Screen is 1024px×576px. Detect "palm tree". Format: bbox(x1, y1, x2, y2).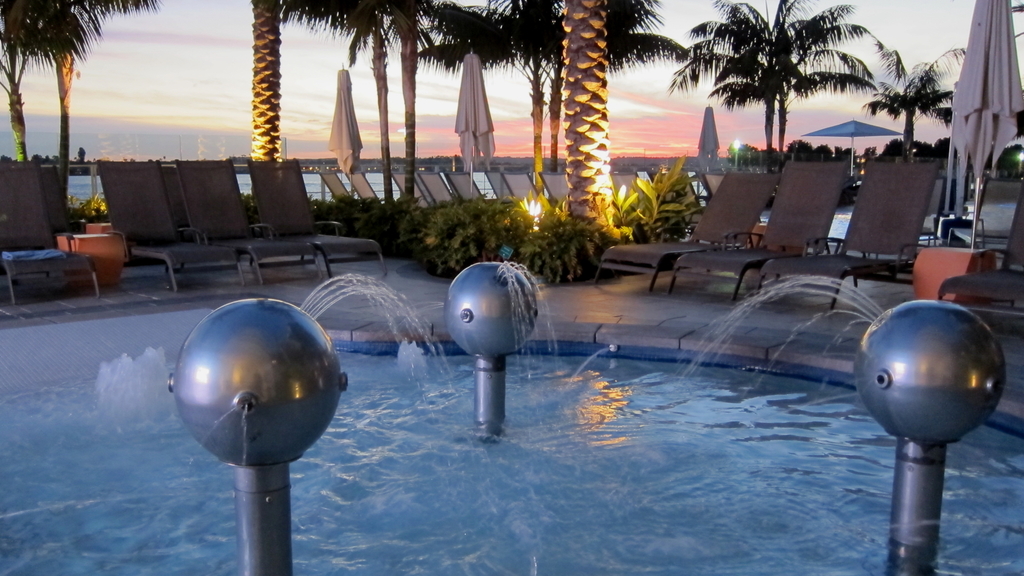
bbox(374, 0, 454, 187).
